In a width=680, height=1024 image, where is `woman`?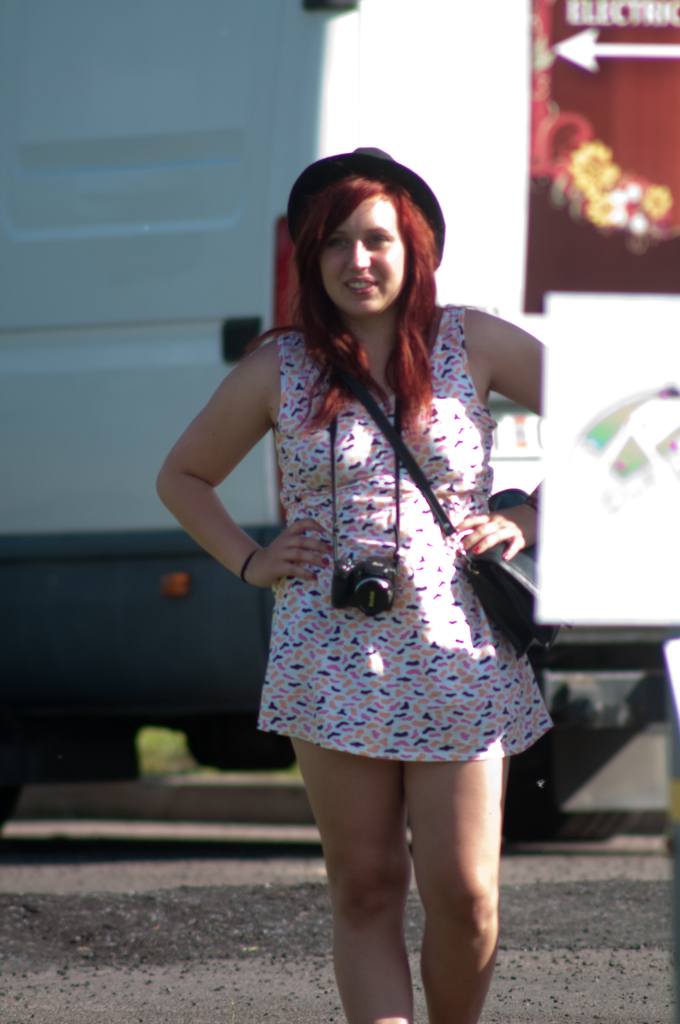
select_region(152, 146, 563, 1023).
